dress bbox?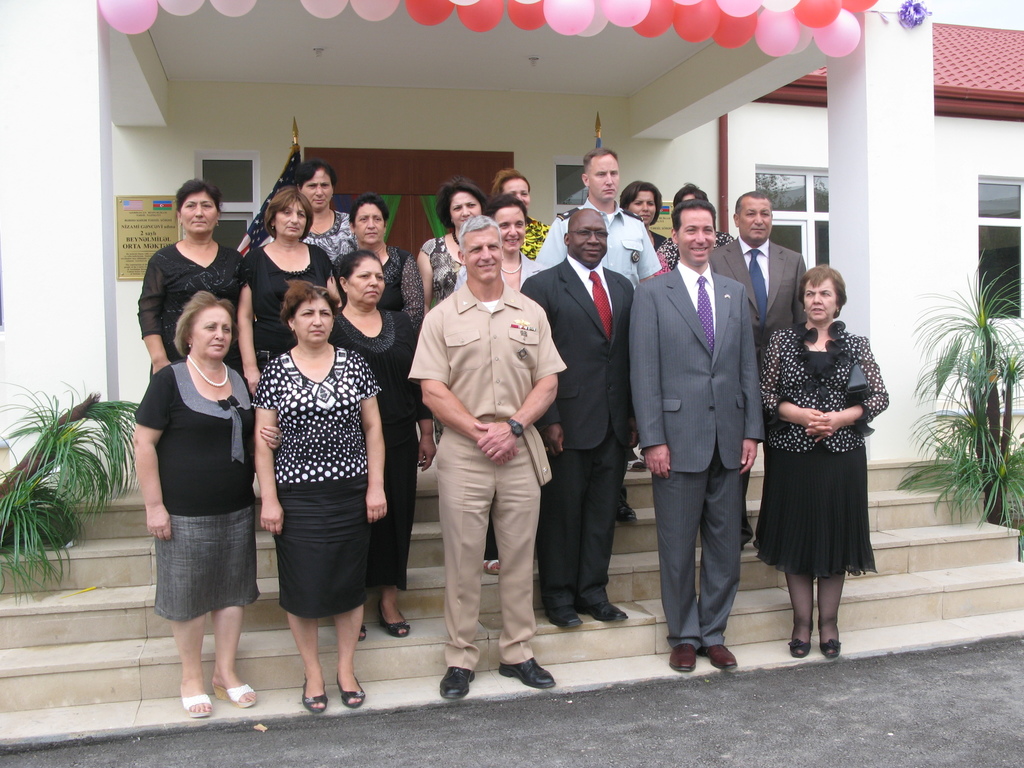
rect(248, 250, 334, 373)
